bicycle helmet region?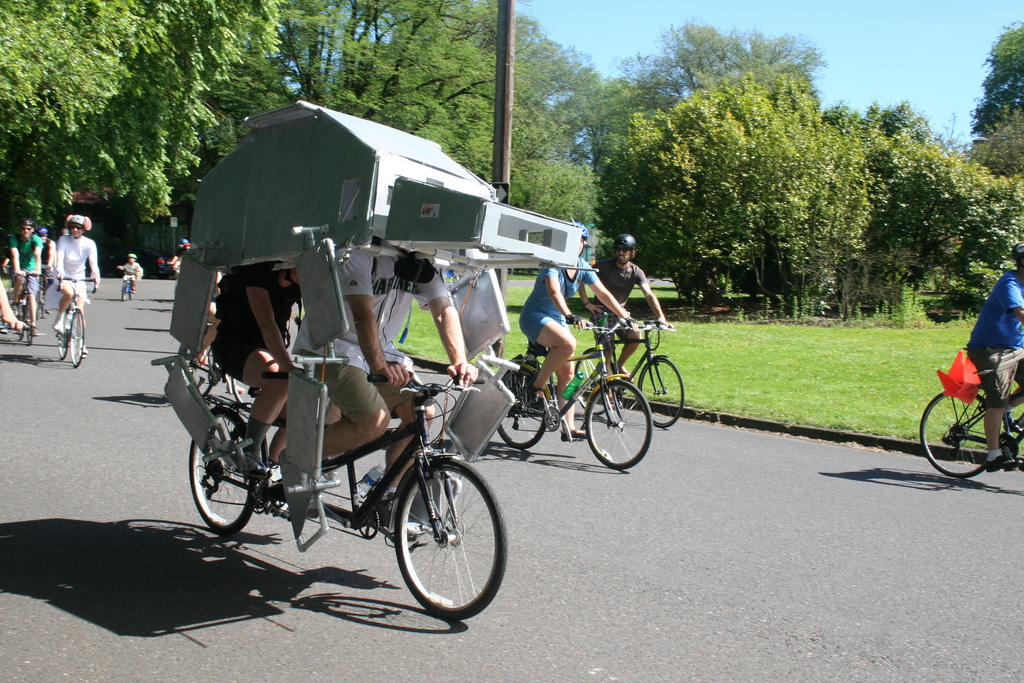
bbox=[611, 231, 642, 250]
